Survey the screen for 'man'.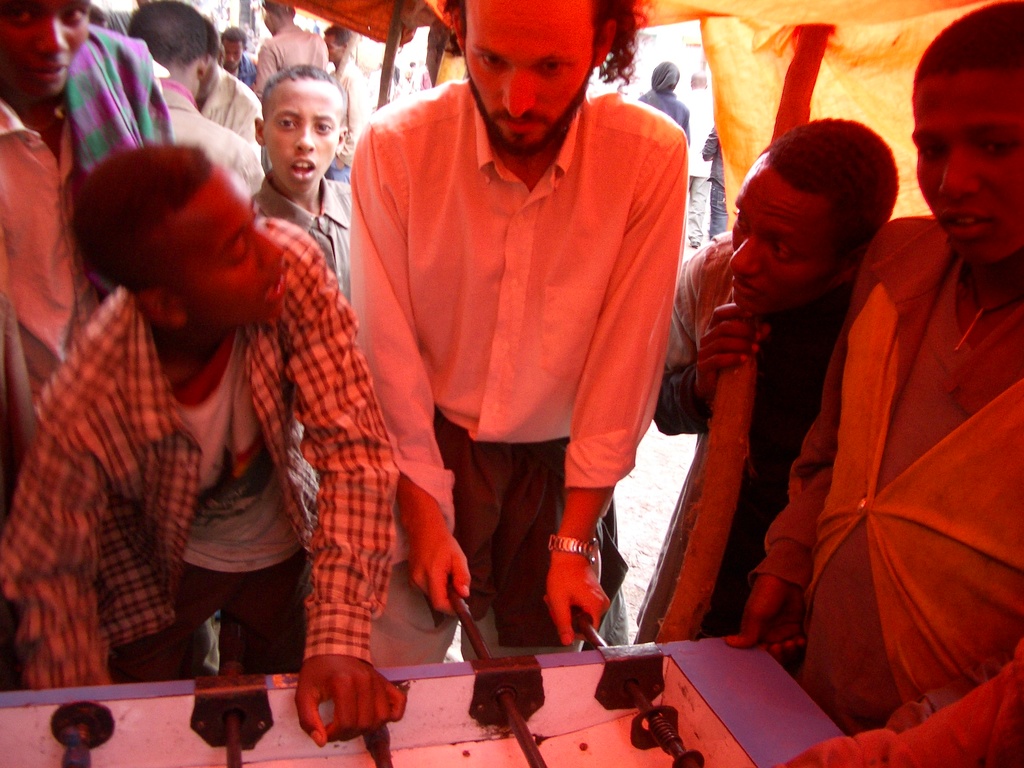
Survey found: region(619, 111, 899, 636).
